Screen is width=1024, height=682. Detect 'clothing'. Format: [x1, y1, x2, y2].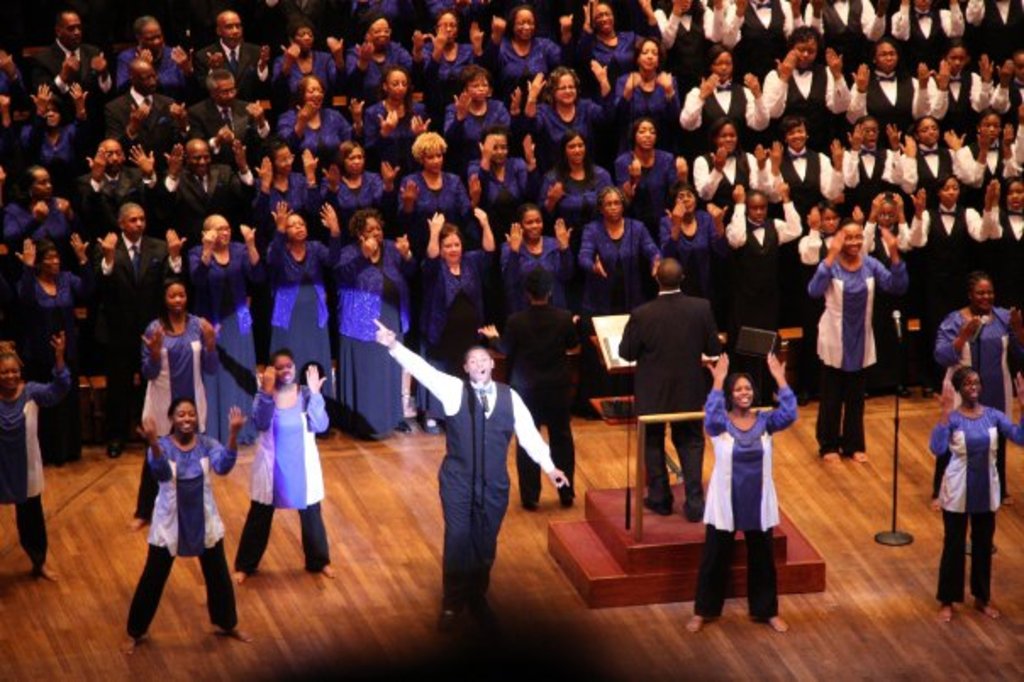
[644, 212, 721, 341].
